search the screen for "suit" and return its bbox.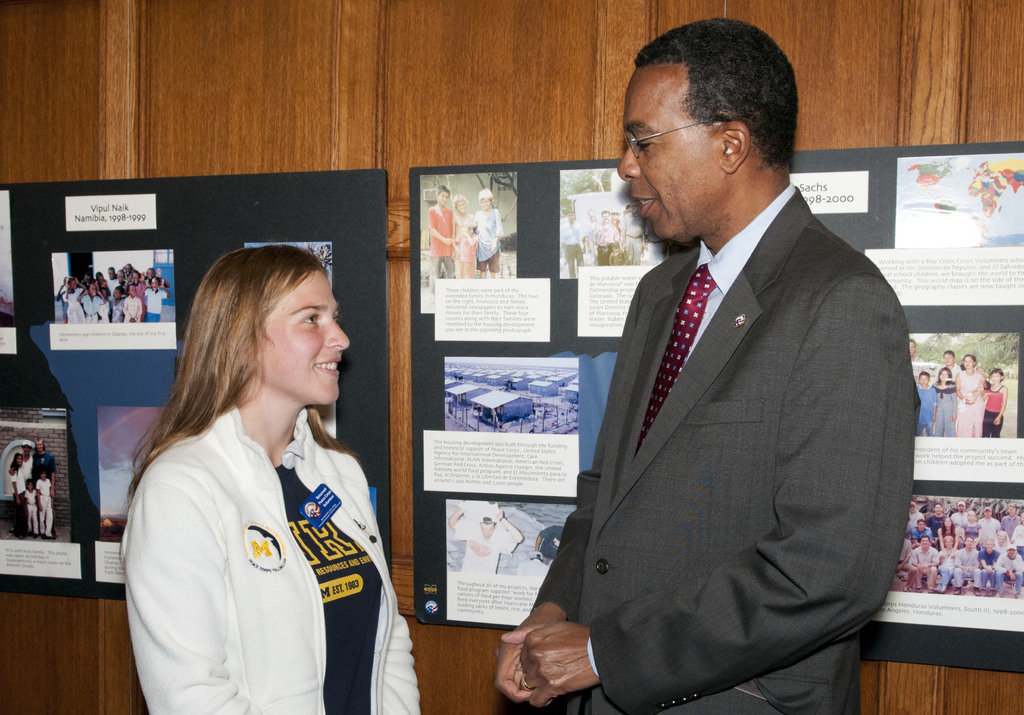
Found: BBox(516, 86, 909, 709).
